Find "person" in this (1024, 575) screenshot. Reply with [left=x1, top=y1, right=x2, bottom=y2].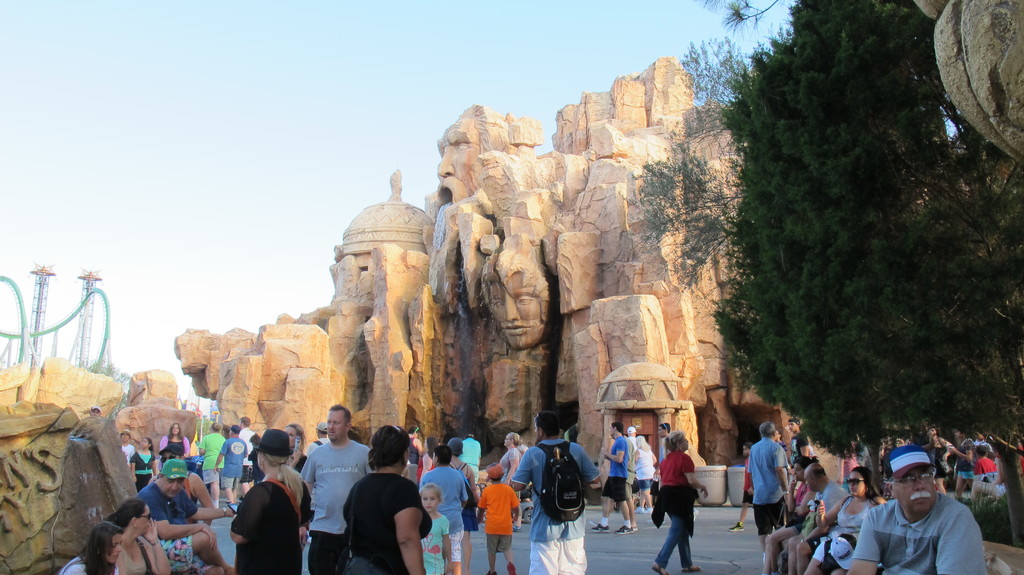
[left=509, top=415, right=597, bottom=574].
